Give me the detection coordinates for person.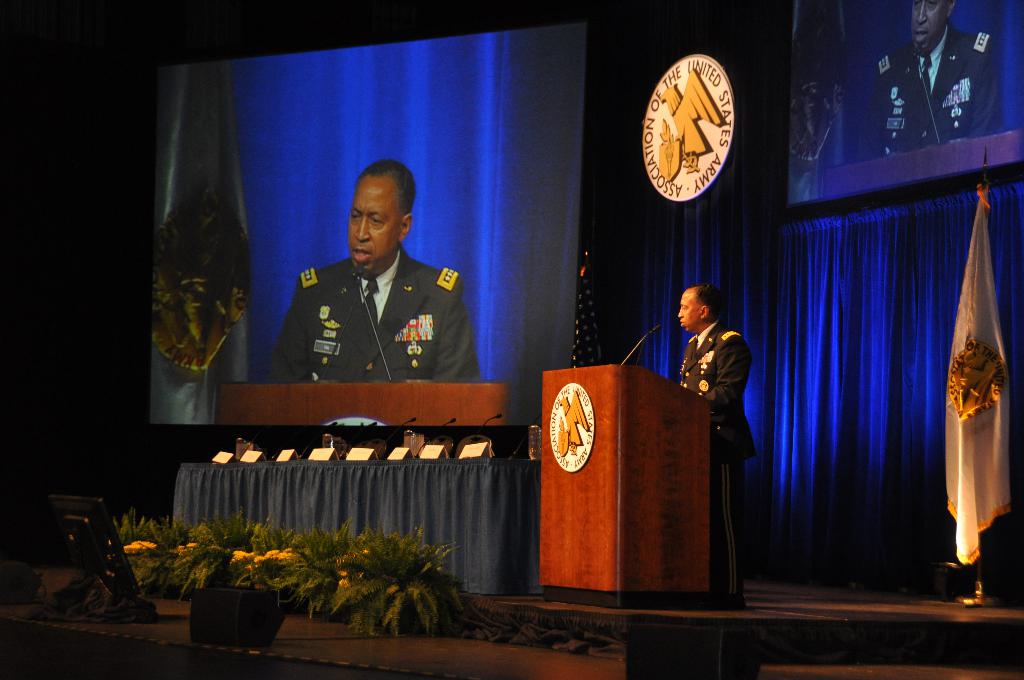
region(271, 156, 479, 385).
